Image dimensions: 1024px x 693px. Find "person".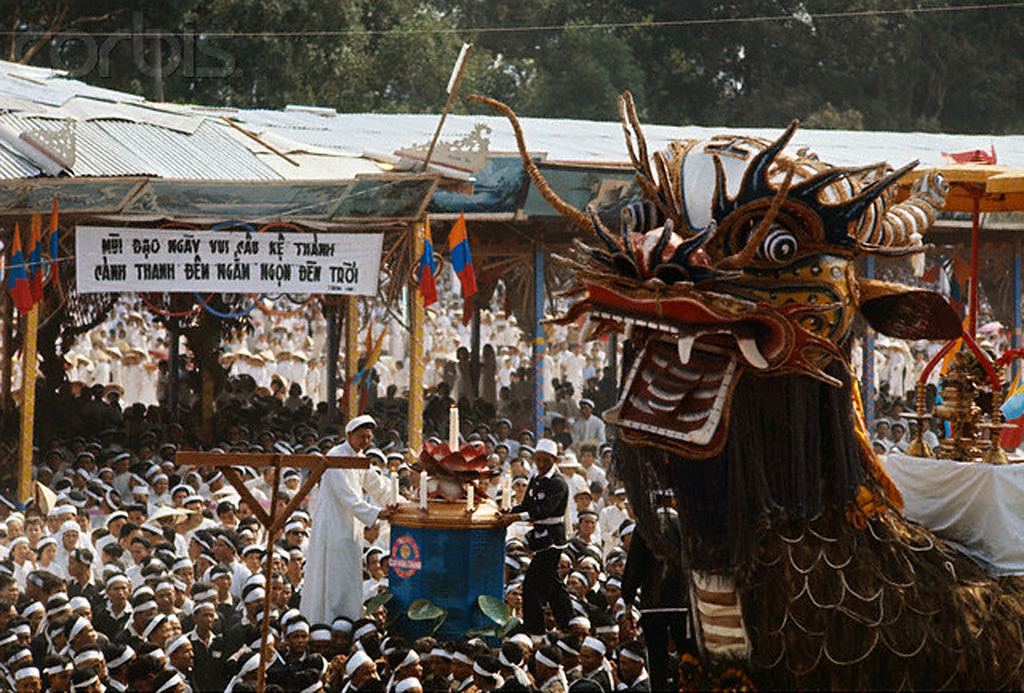
BBox(16, 594, 43, 635).
